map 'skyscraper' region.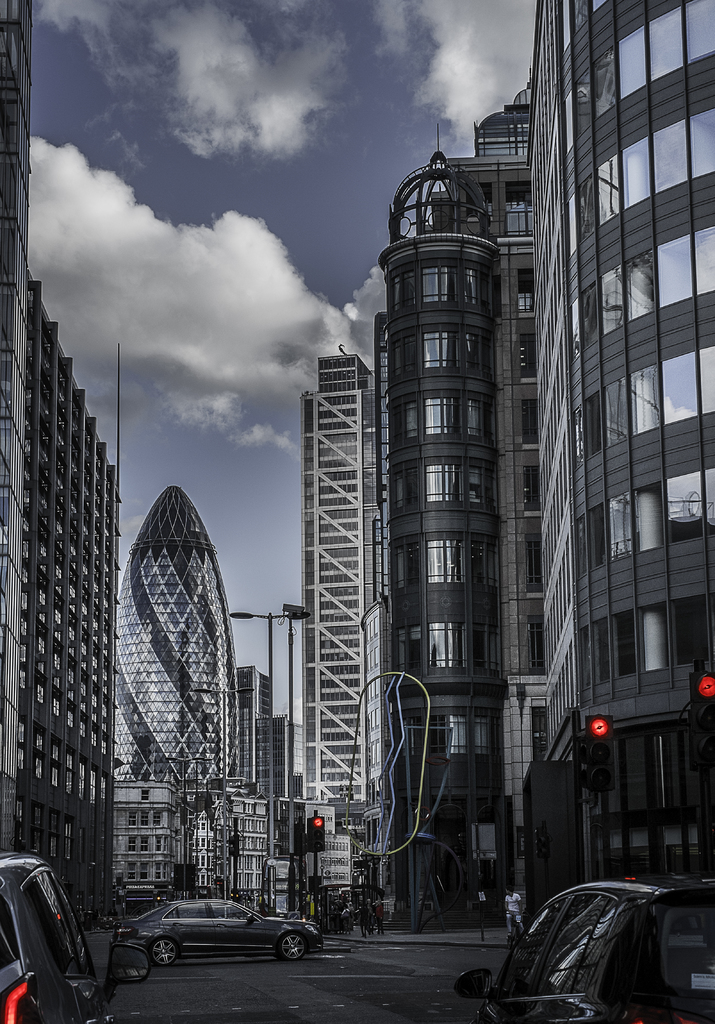
Mapped to detection(297, 330, 385, 927).
